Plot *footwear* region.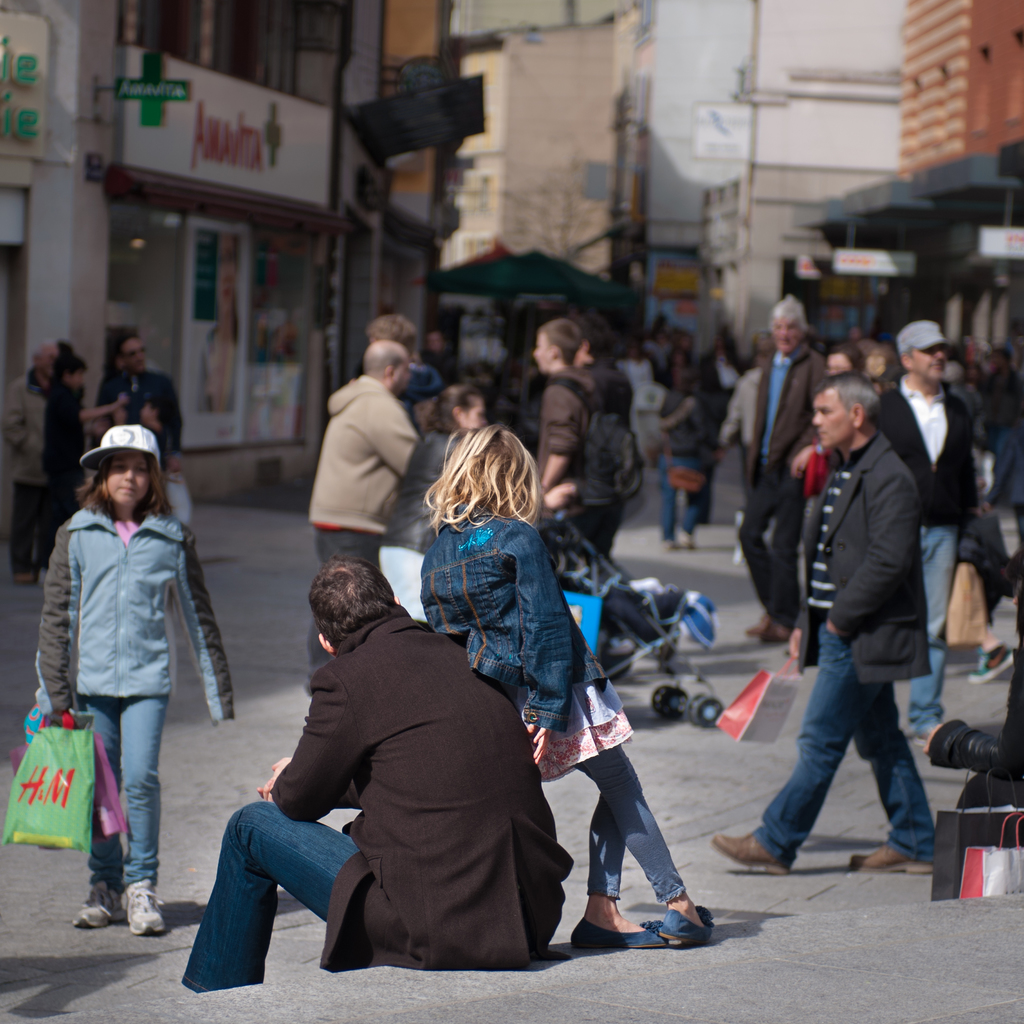
Plotted at <bbox>712, 831, 784, 877</bbox>.
